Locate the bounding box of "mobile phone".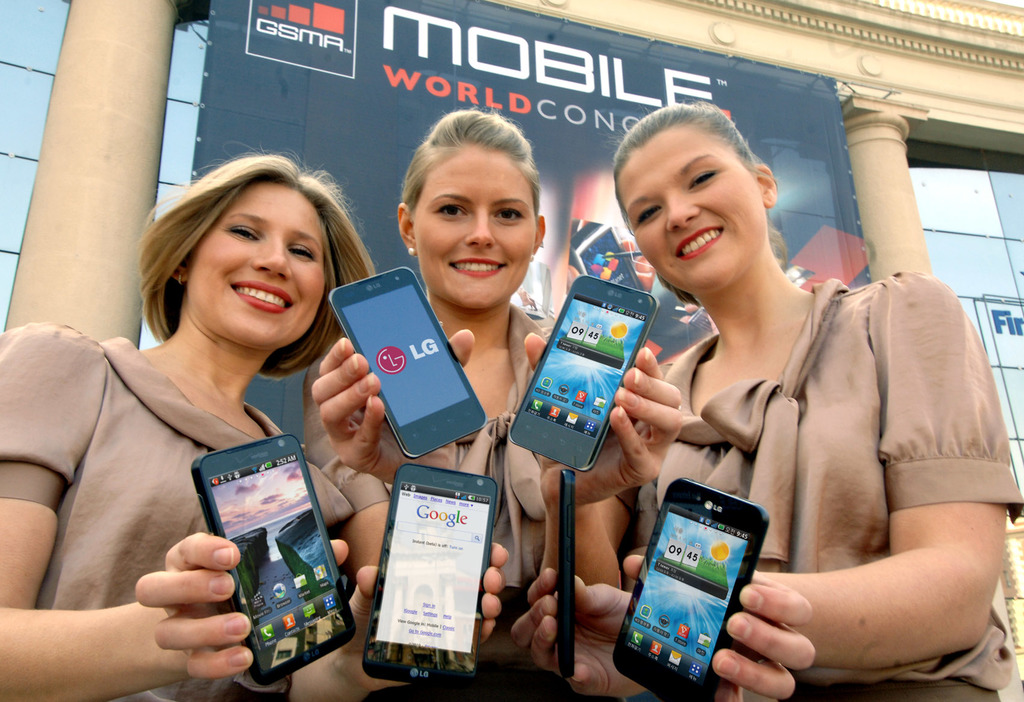
Bounding box: x1=193 y1=431 x2=358 y2=685.
